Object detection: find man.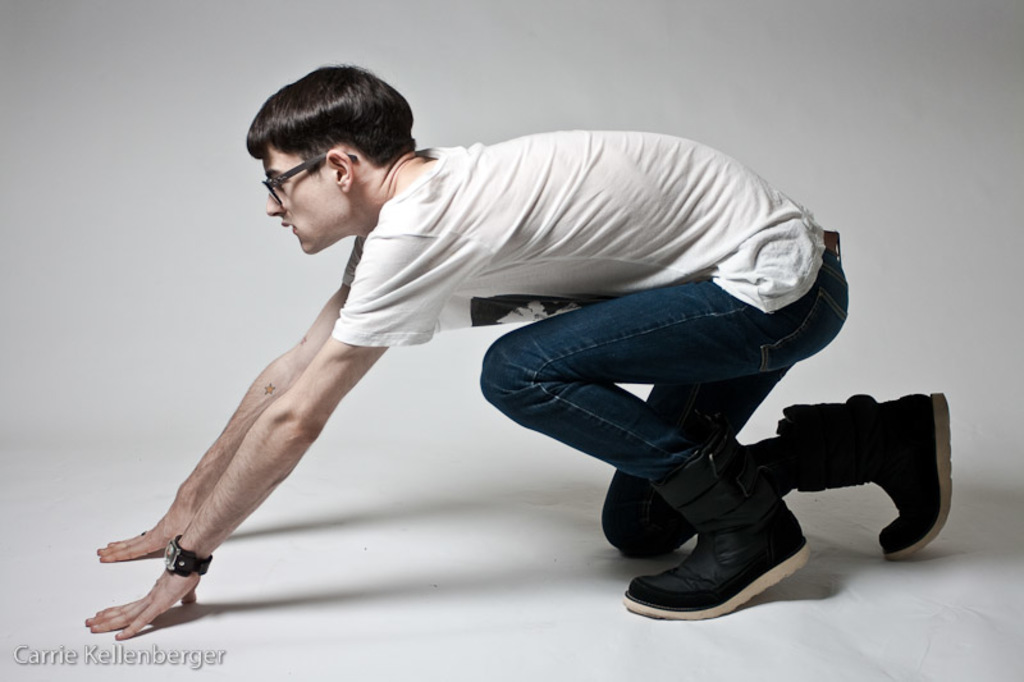
select_region(146, 78, 876, 637).
